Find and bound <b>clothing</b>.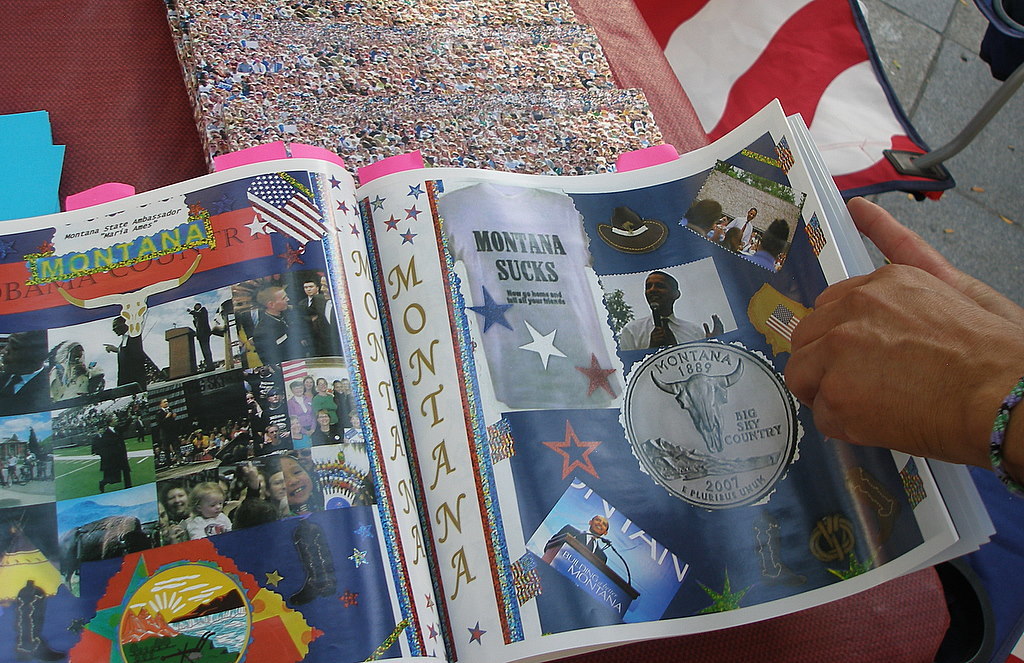
Bound: box=[60, 342, 104, 402].
